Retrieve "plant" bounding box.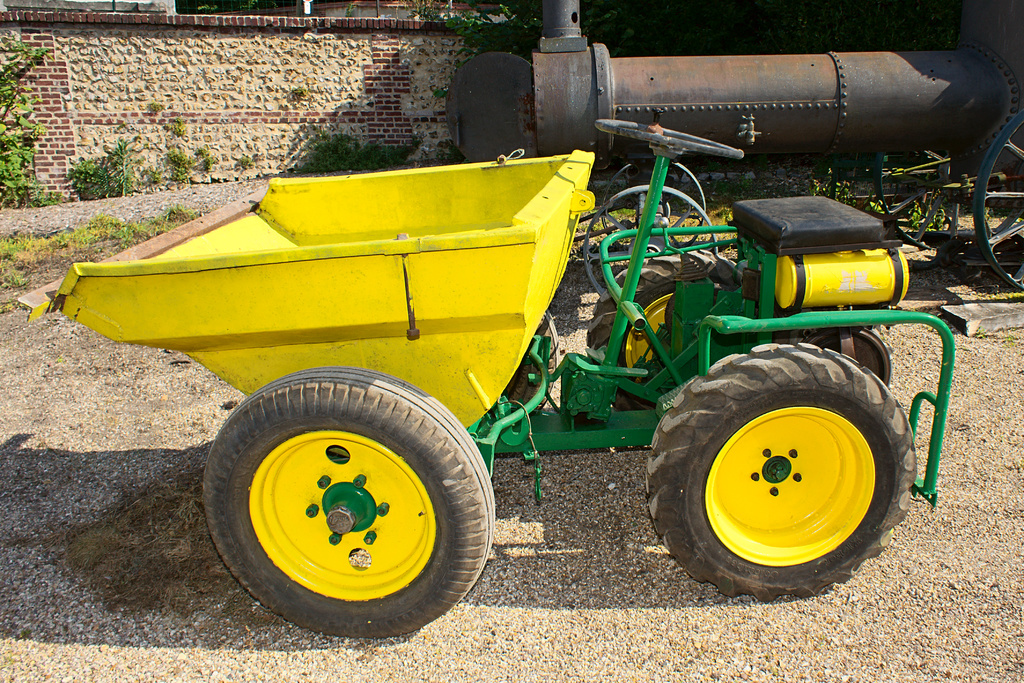
Bounding box: (x1=166, y1=151, x2=195, y2=185).
